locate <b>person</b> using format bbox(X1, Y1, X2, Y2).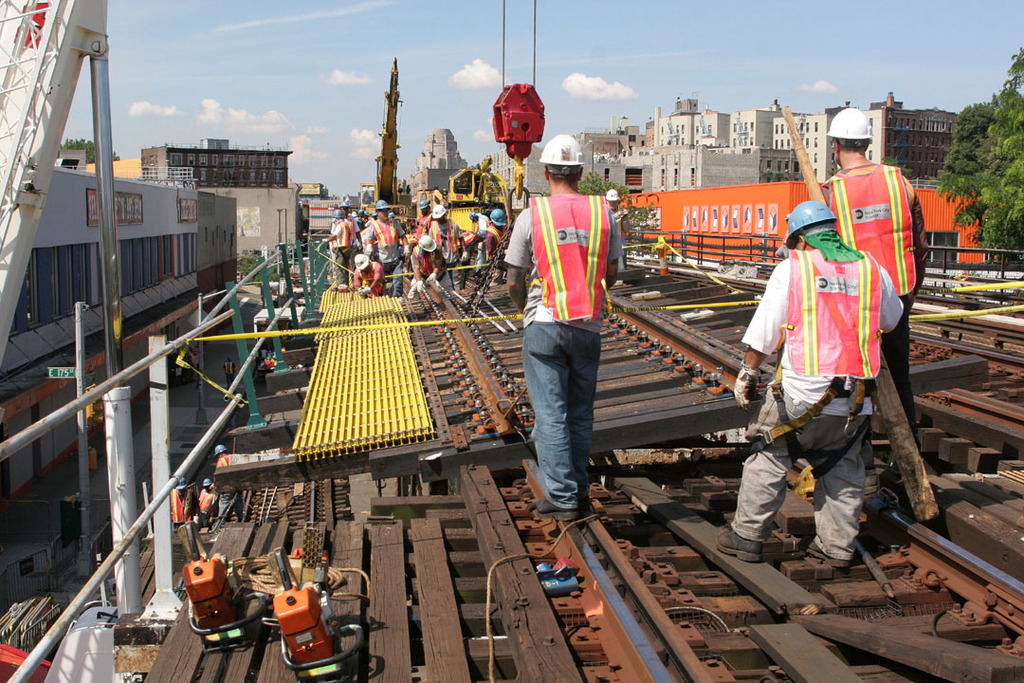
bbox(823, 101, 931, 497).
